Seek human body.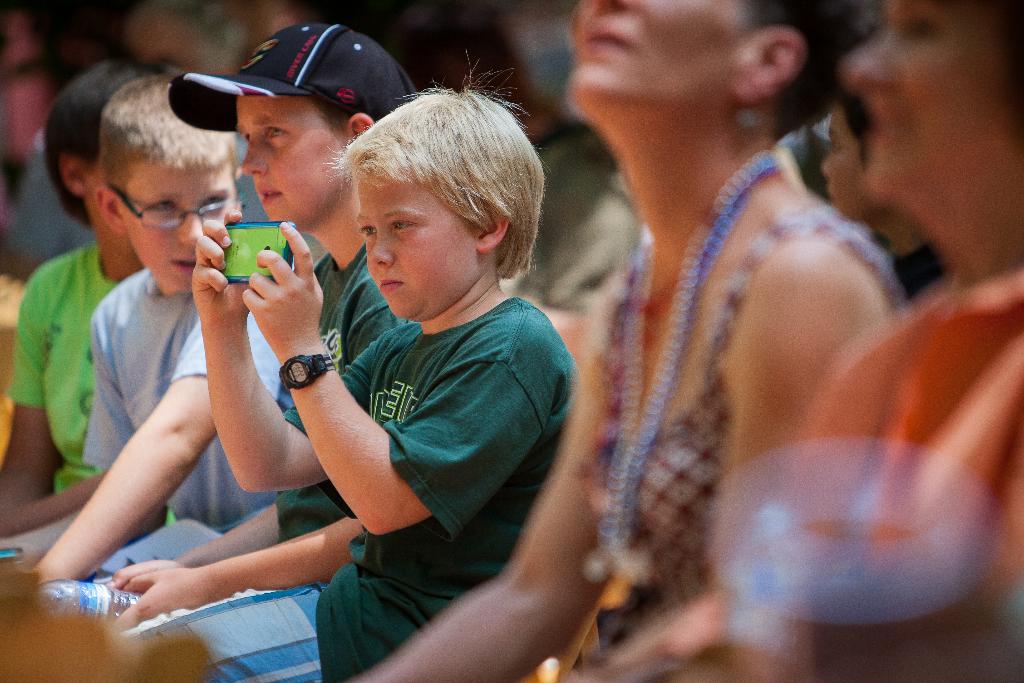
box=[104, 244, 417, 682].
